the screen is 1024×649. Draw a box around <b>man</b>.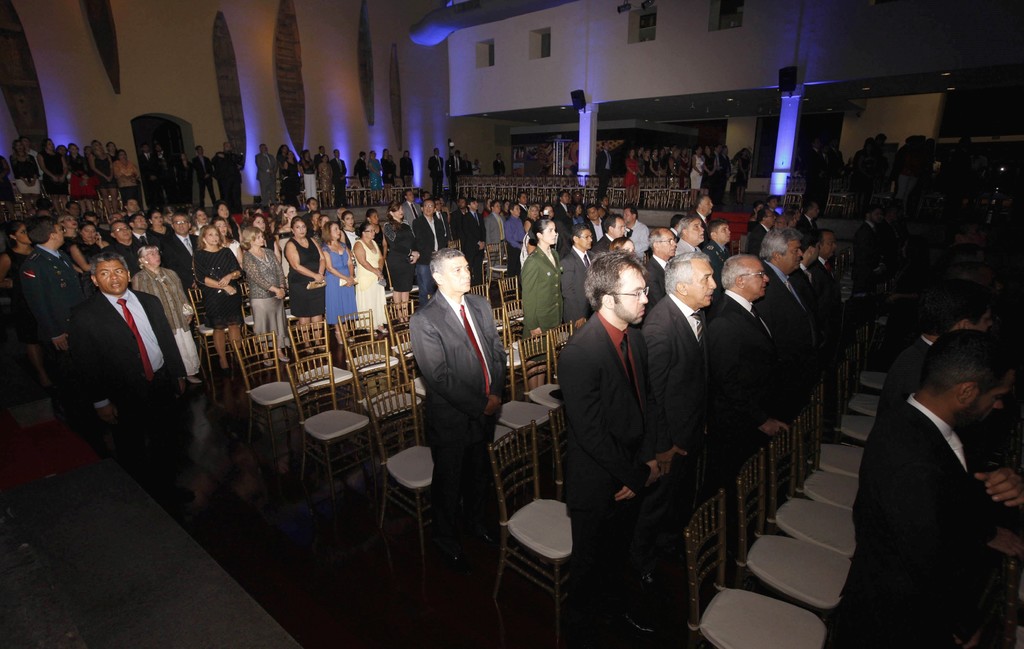
locate(408, 248, 506, 573).
